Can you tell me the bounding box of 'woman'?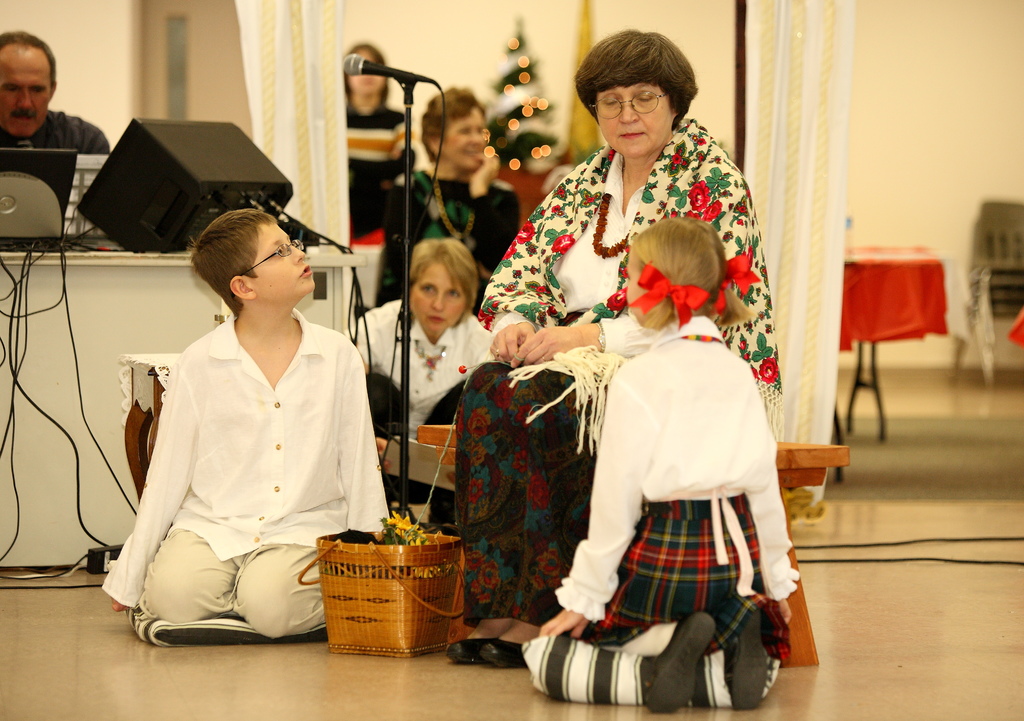
box=[372, 86, 523, 313].
